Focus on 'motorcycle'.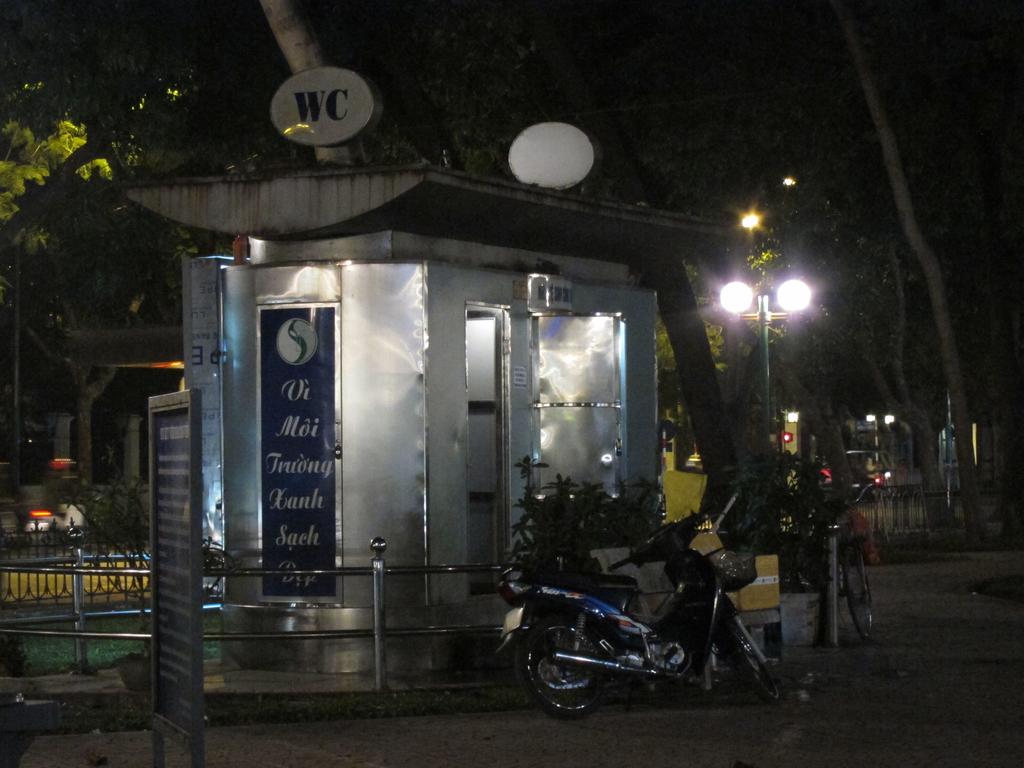
Focused at 483 518 787 724.
